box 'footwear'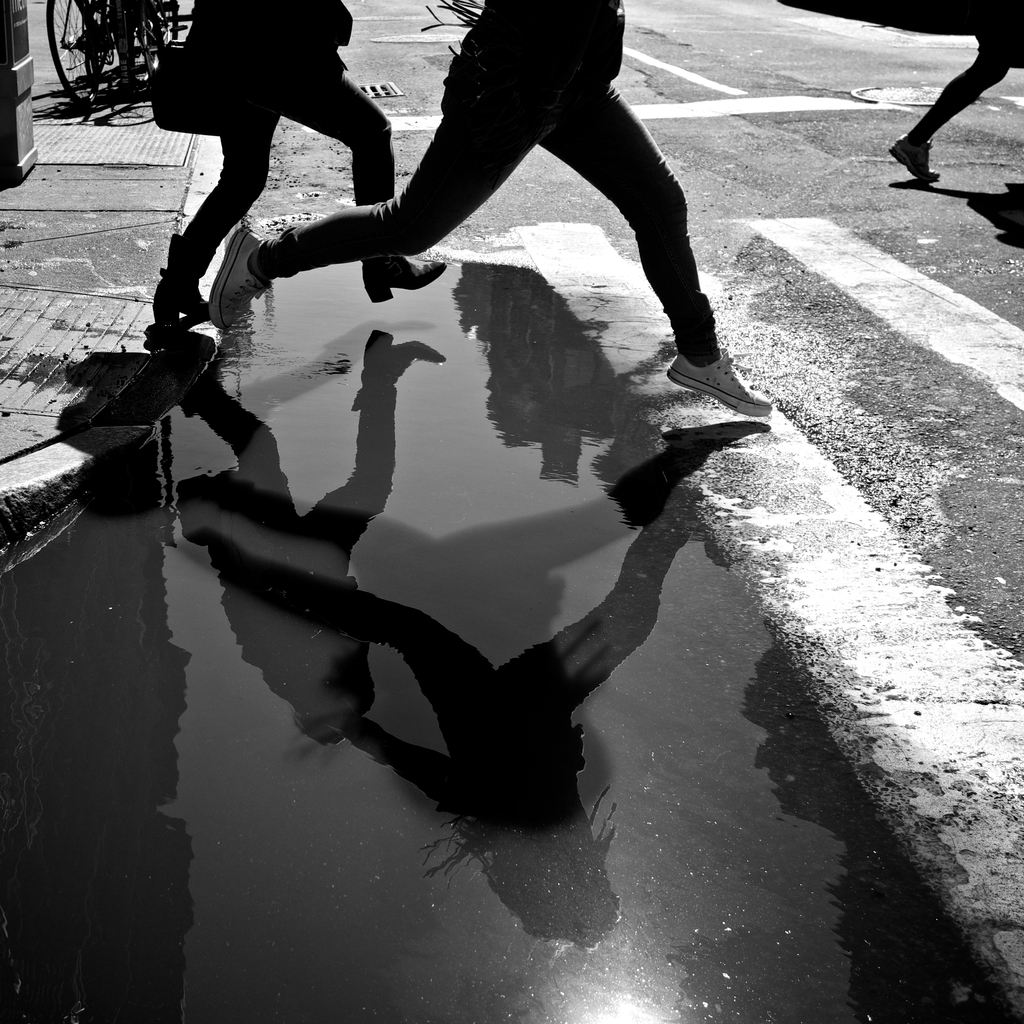
665 346 774 419
